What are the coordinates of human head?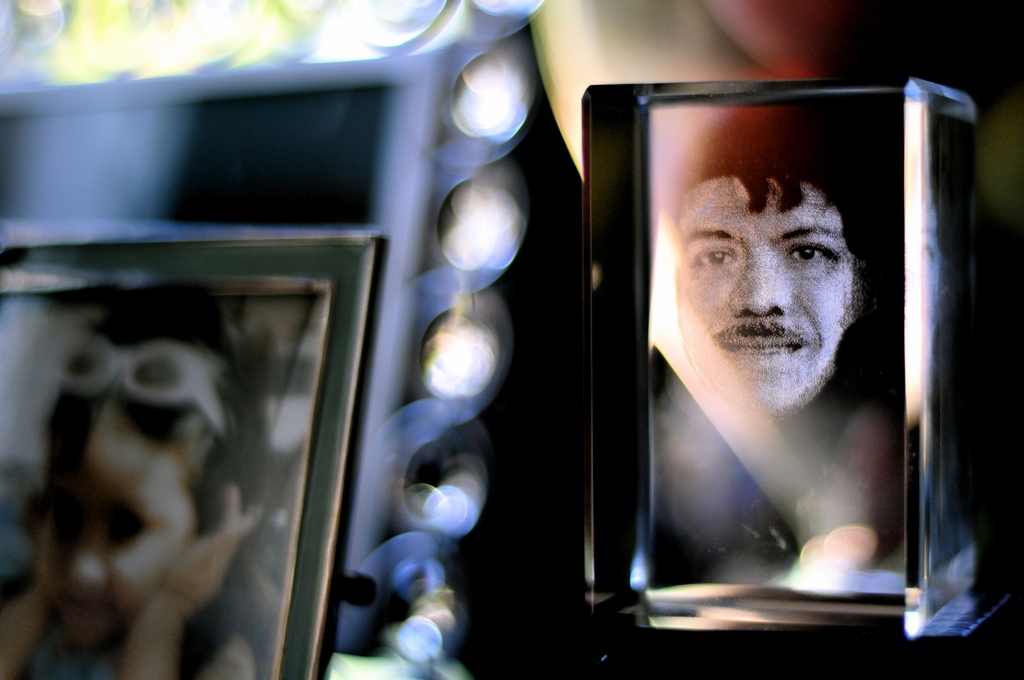
[x1=673, y1=153, x2=881, y2=392].
